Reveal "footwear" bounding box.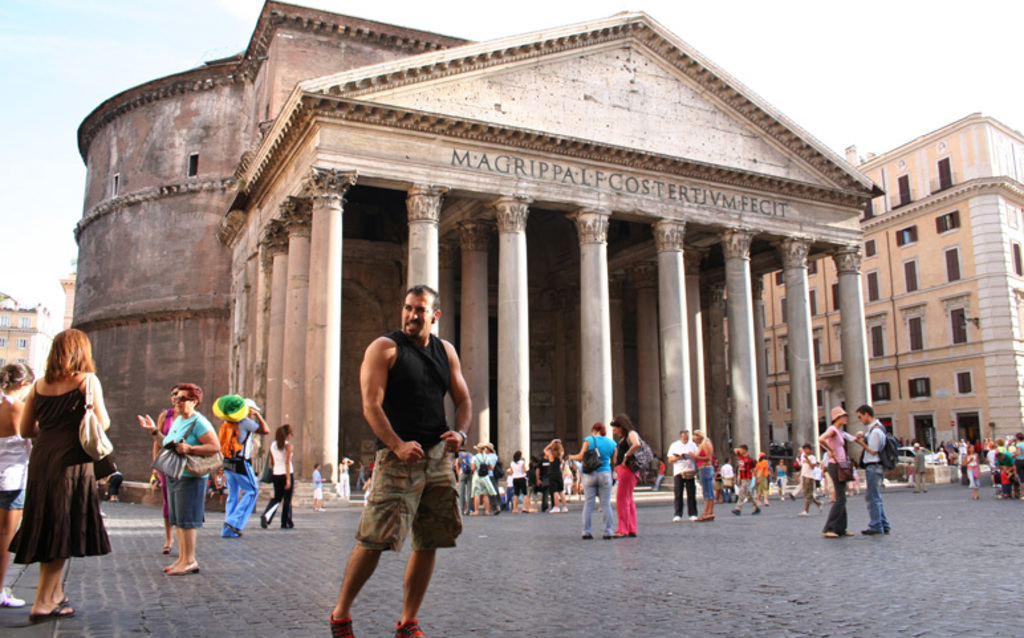
Revealed: (25, 607, 82, 625).
